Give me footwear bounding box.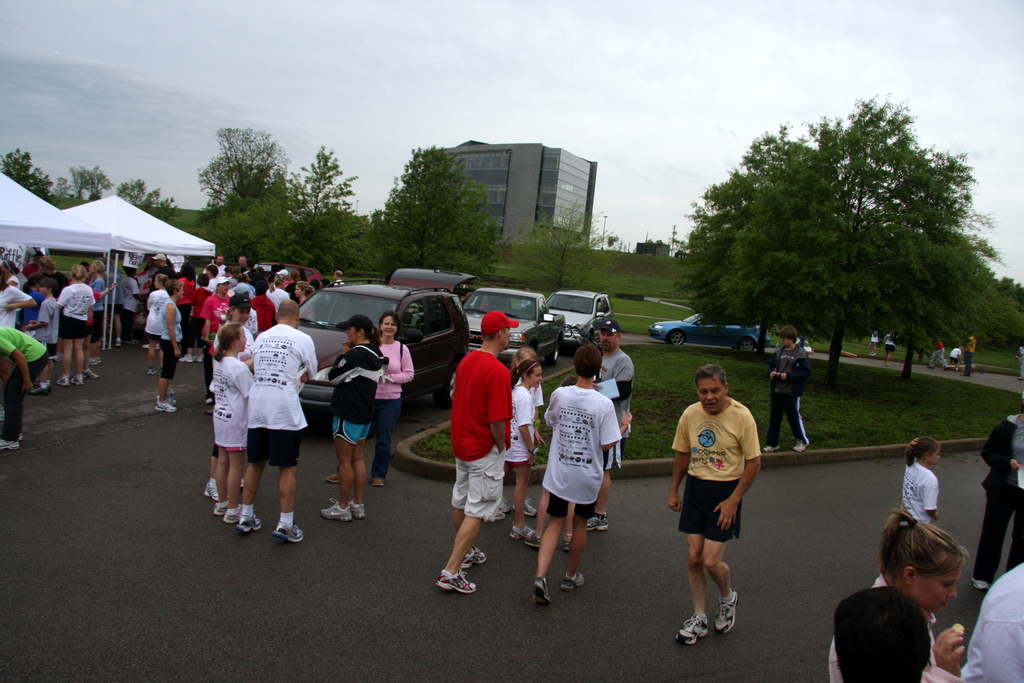
region(191, 357, 201, 364).
